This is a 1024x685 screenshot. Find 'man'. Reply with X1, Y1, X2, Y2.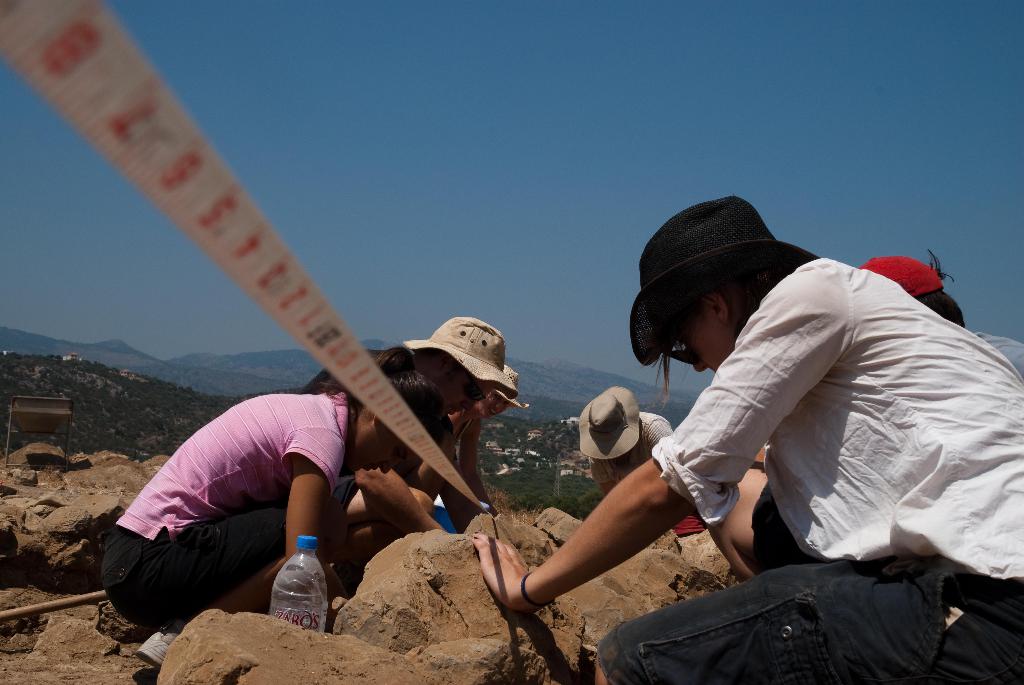
578, 386, 705, 538.
